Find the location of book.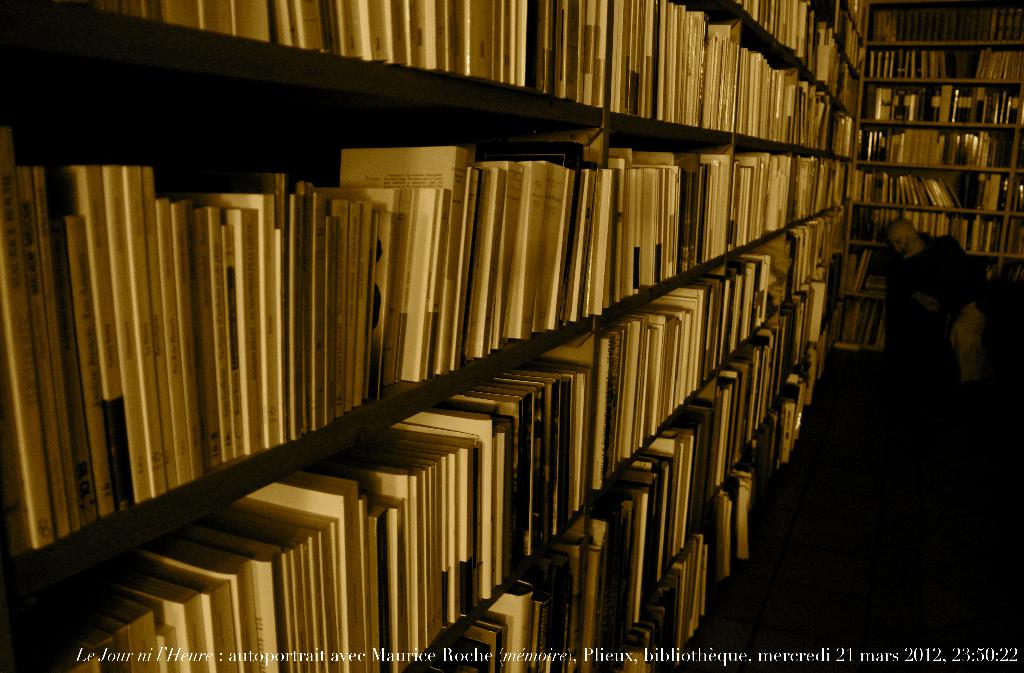
Location: 850, 252, 888, 307.
